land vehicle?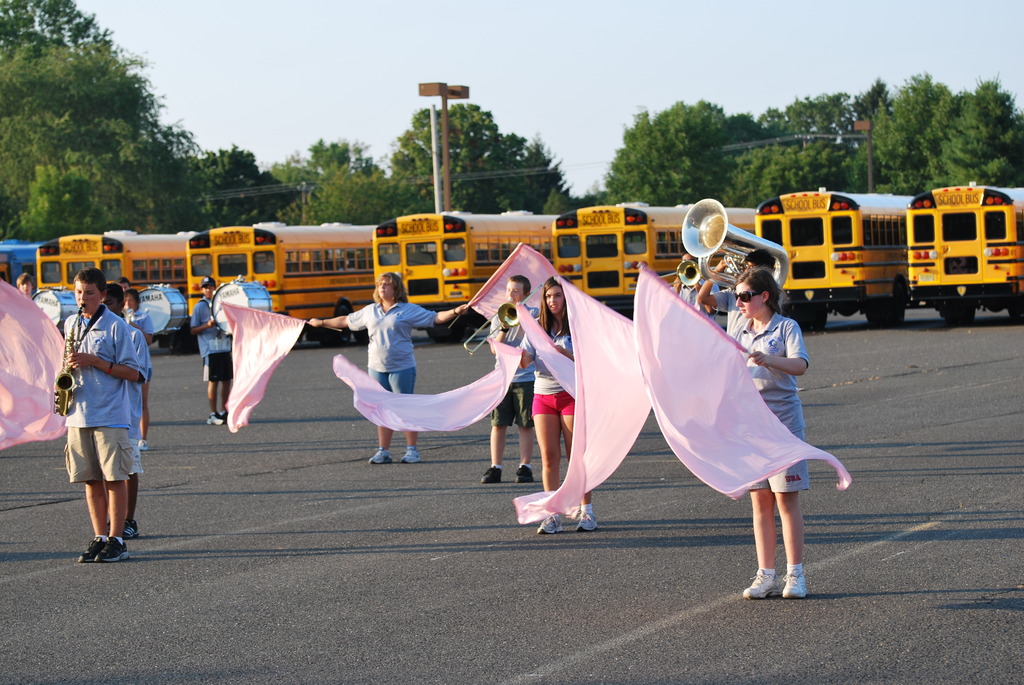
756:185:911:327
